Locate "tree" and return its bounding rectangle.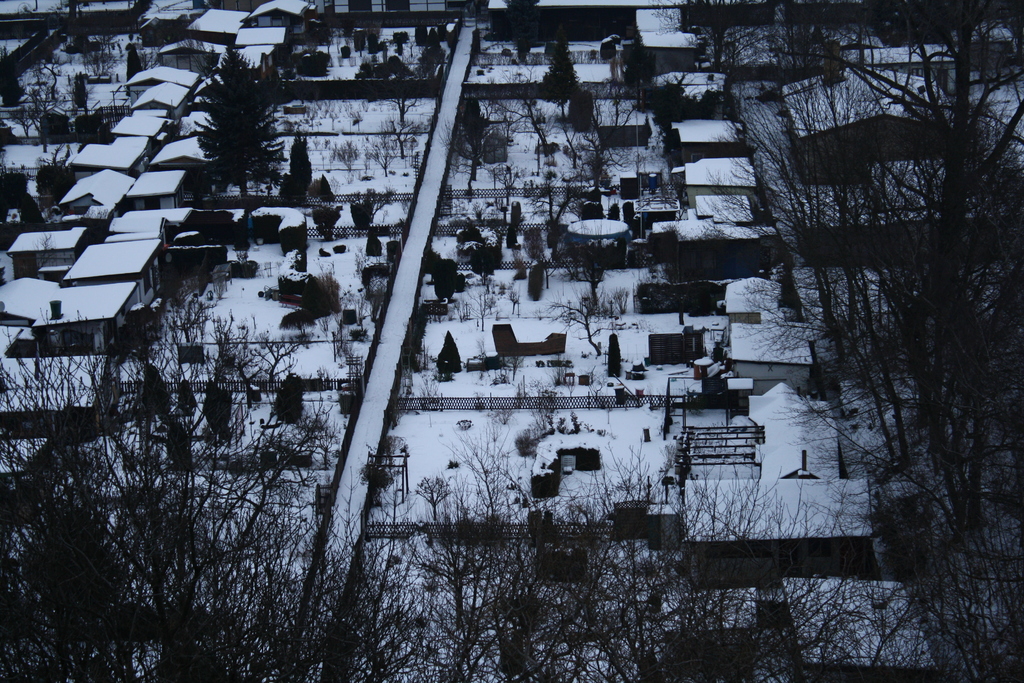
(x1=439, y1=113, x2=486, y2=183).
